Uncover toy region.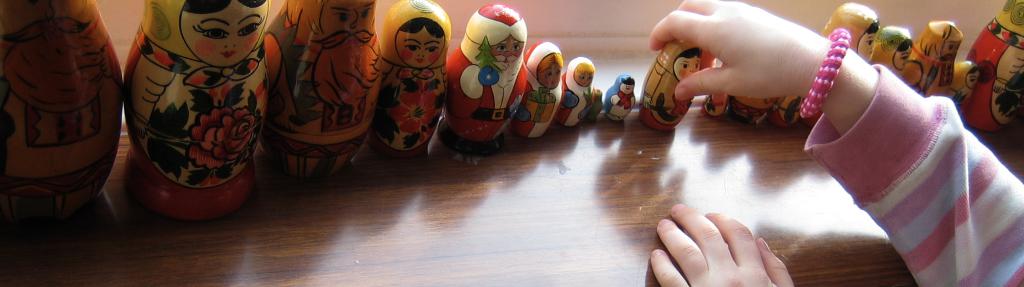
Uncovered: (508,41,564,142).
